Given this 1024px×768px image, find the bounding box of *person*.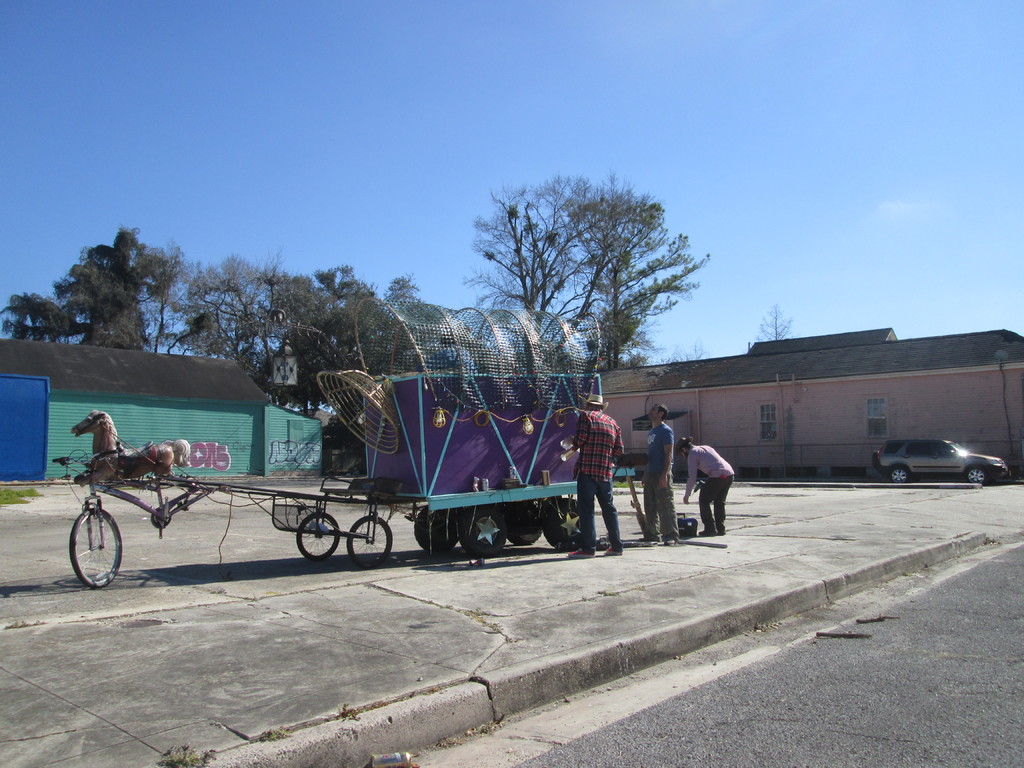
(679, 436, 737, 538).
